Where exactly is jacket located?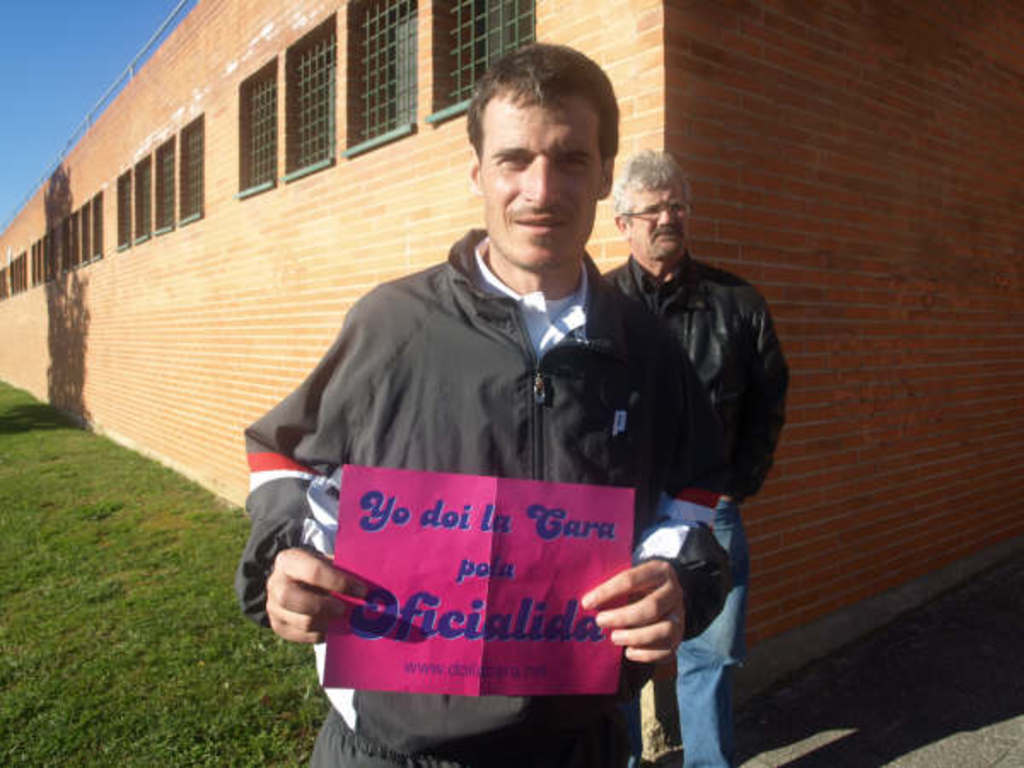
Its bounding box is [x1=608, y1=200, x2=785, y2=509].
